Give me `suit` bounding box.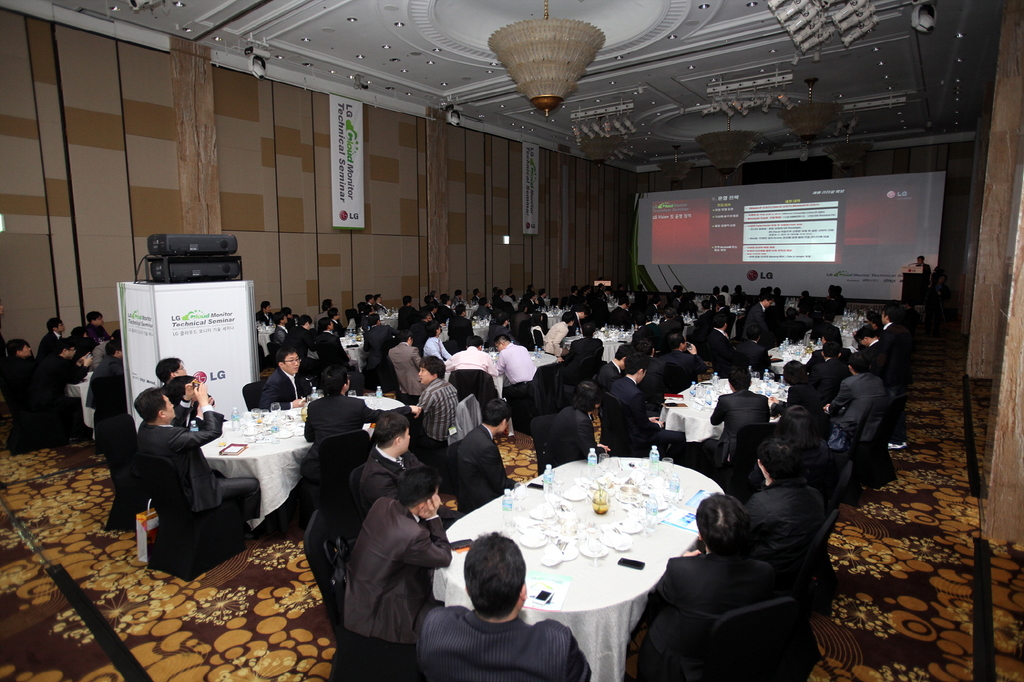
bbox=(39, 357, 89, 438).
